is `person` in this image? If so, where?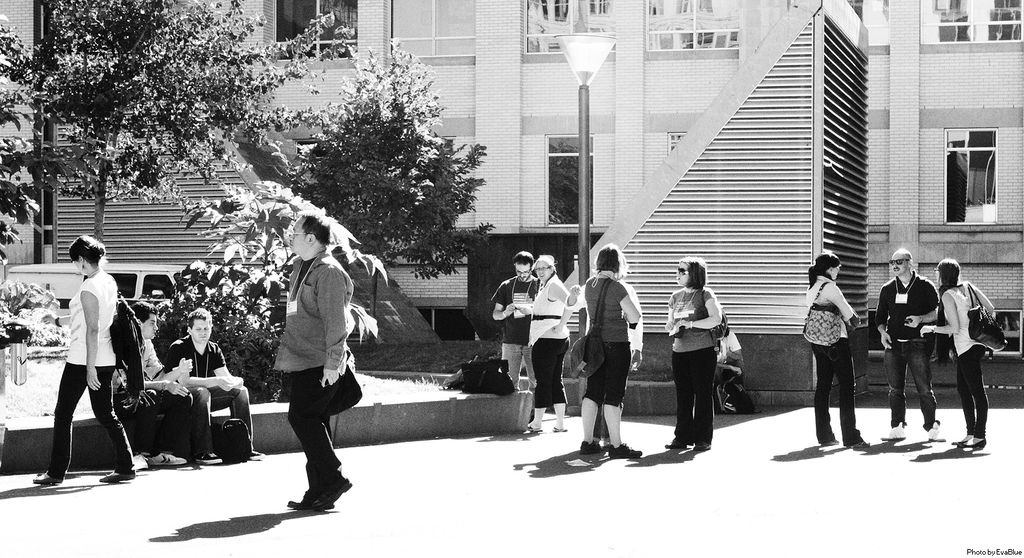
Yes, at Rect(569, 244, 643, 460).
